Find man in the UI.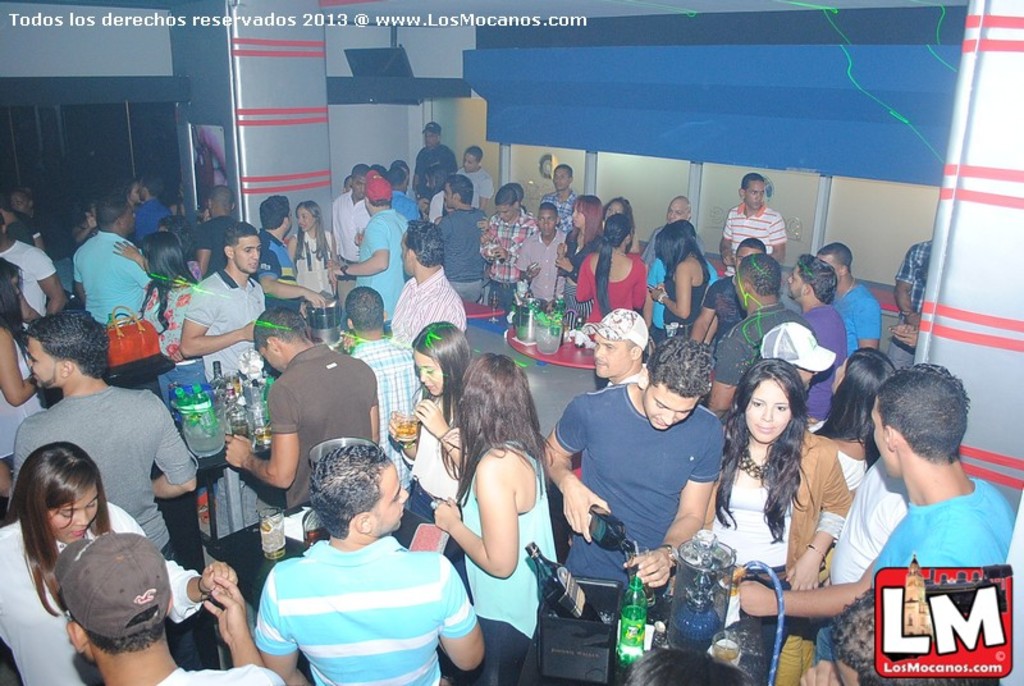
UI element at 783,253,851,421.
